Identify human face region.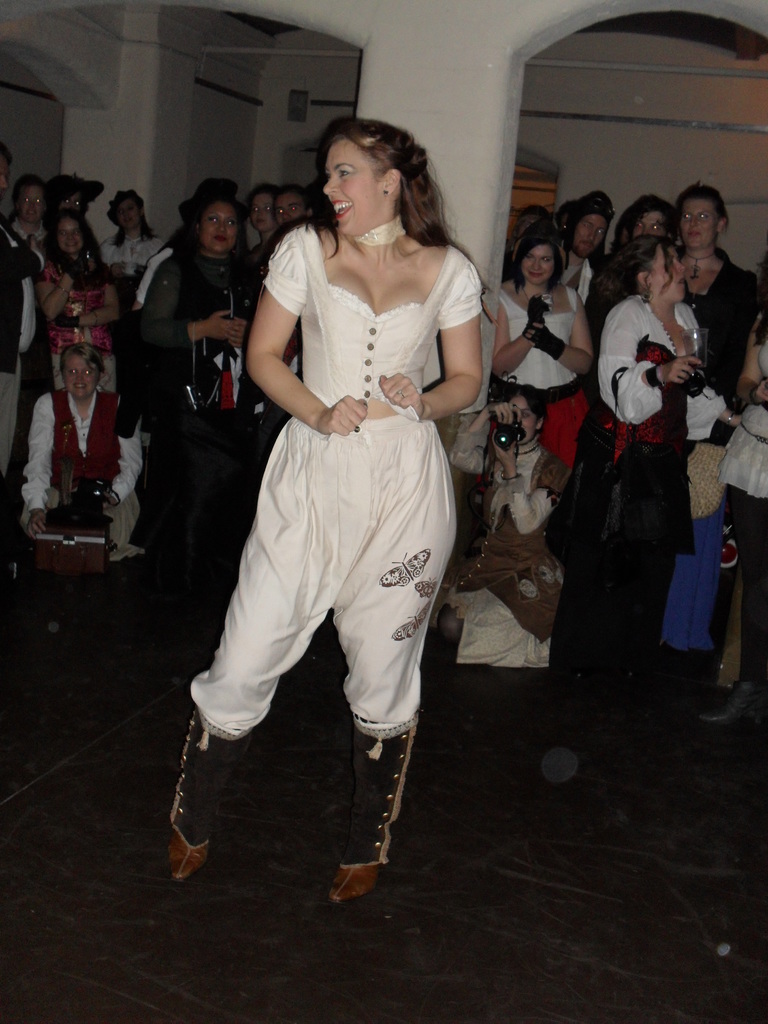
Region: detection(17, 186, 42, 225).
